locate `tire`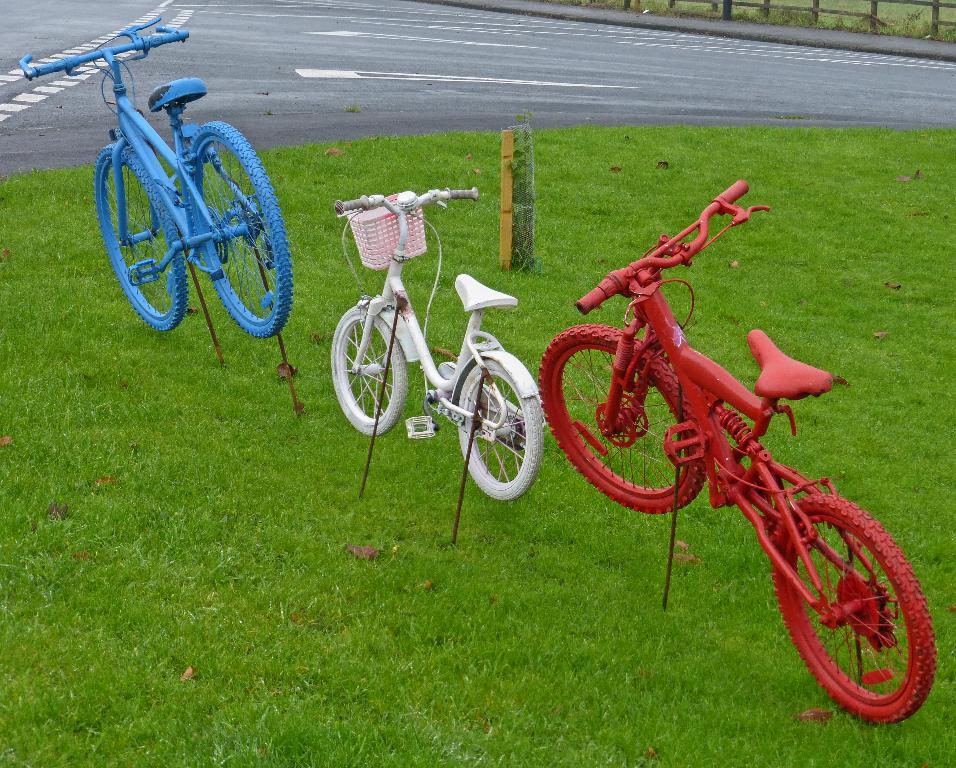
{"left": 94, "top": 145, "right": 189, "bottom": 328}
